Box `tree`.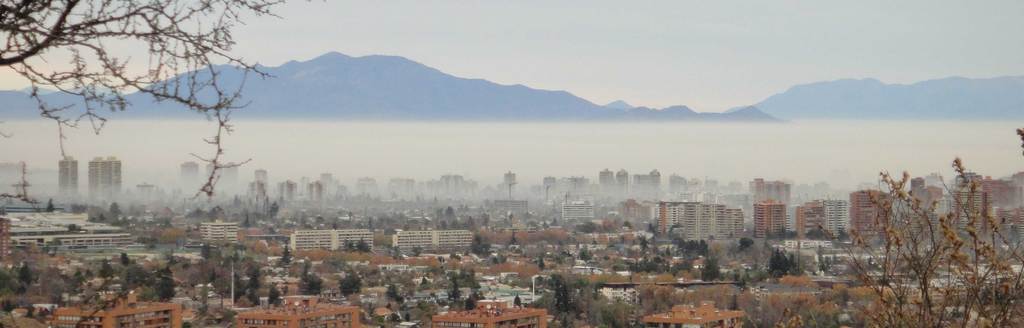
box=[736, 125, 1023, 327].
